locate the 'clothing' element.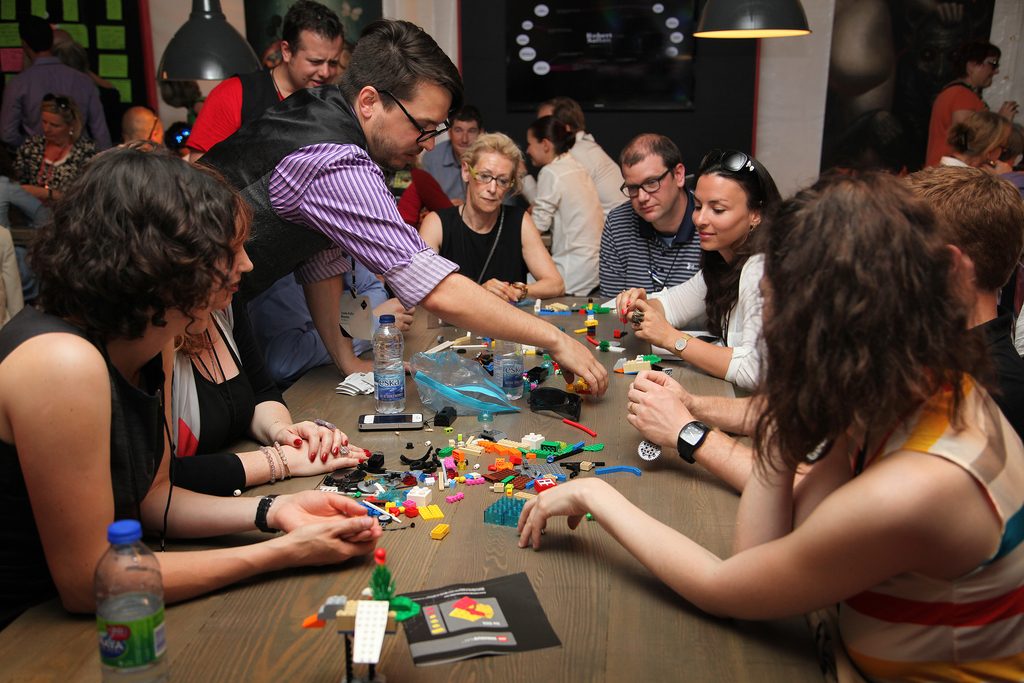
Element bbox: x1=9, y1=136, x2=98, y2=194.
